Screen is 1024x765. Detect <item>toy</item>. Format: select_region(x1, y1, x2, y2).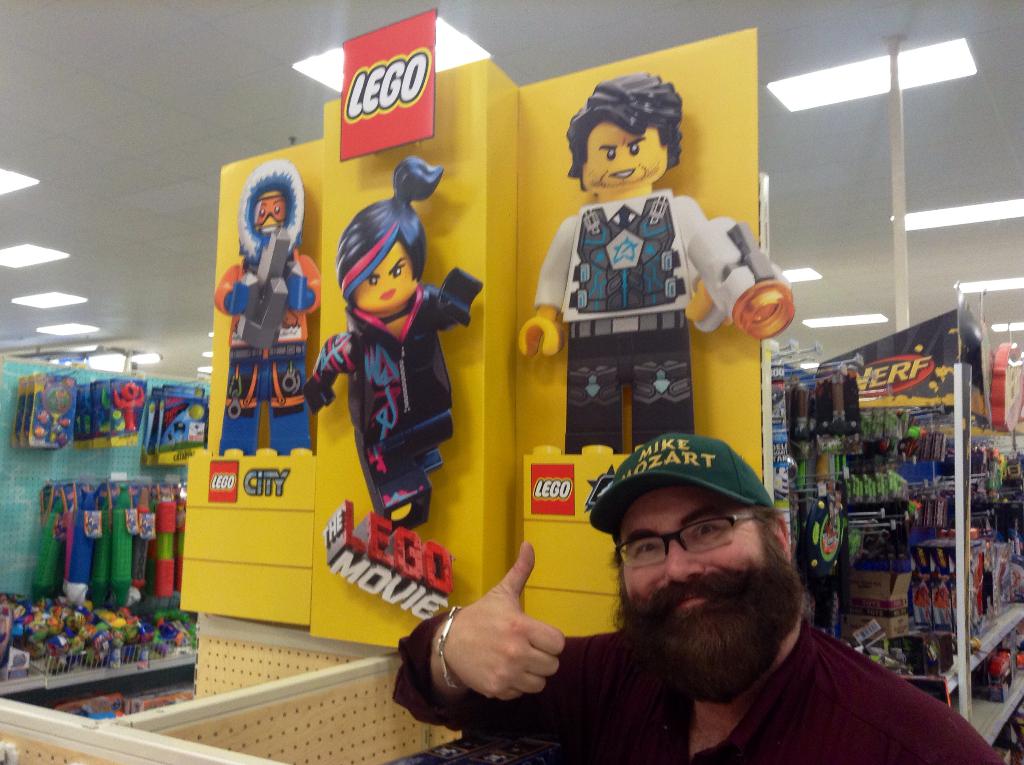
select_region(36, 368, 73, 451).
